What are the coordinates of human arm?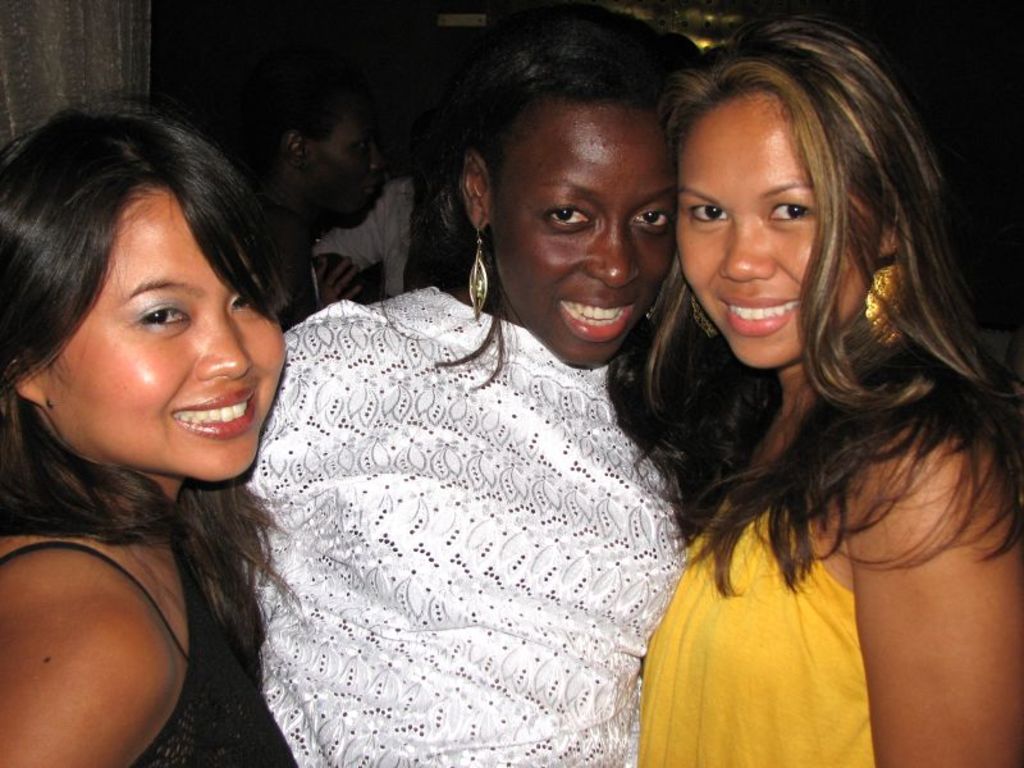
bbox=[314, 183, 398, 282].
